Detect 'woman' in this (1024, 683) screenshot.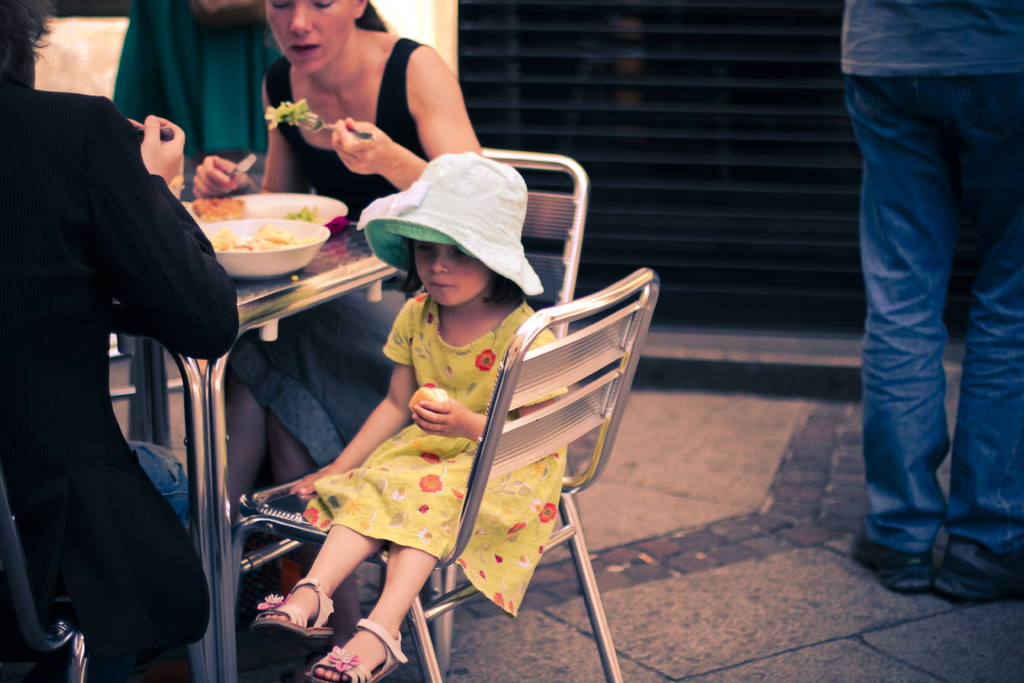
Detection: (x1=192, y1=0, x2=483, y2=647).
